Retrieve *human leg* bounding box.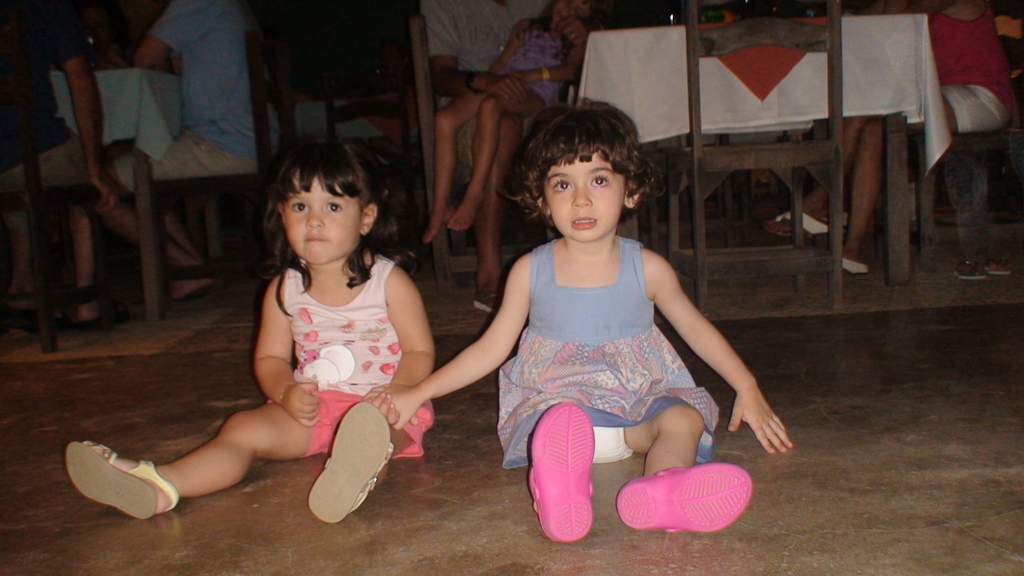
Bounding box: 444,95,505,228.
